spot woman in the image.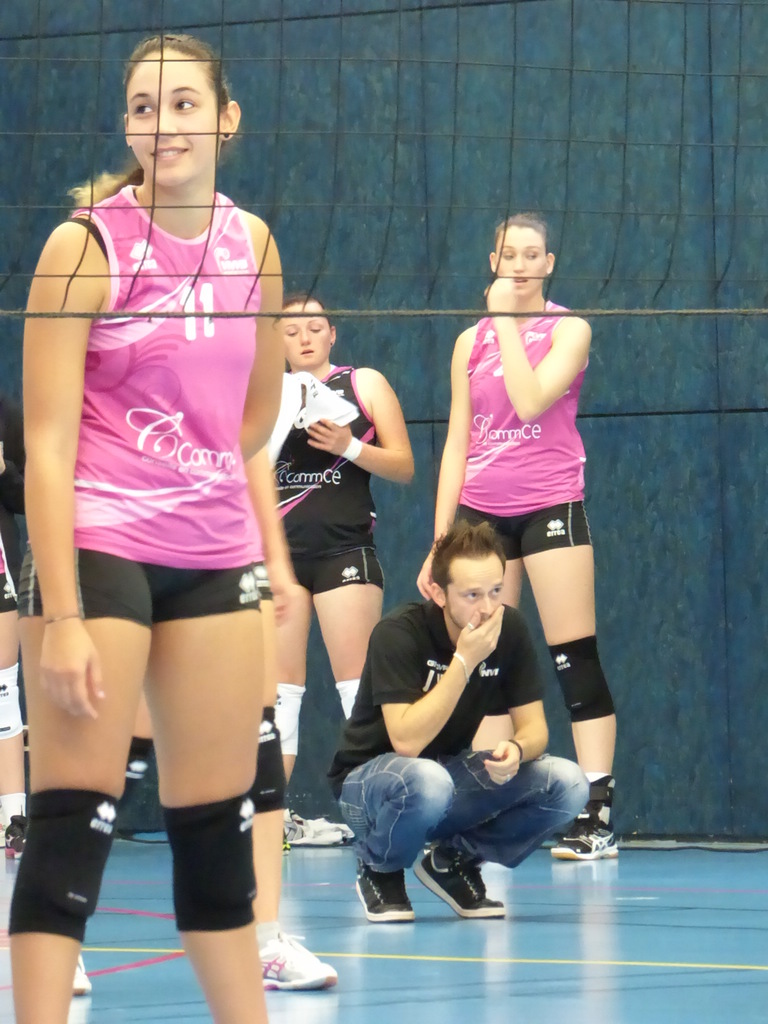
woman found at (266,287,415,787).
